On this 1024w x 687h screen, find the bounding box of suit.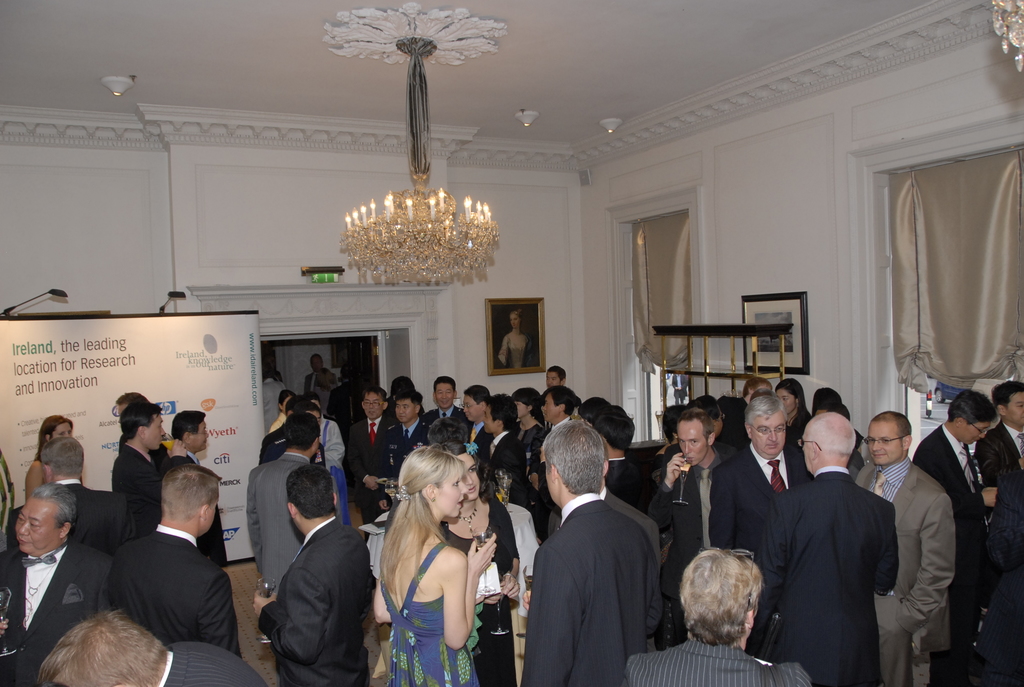
Bounding box: x1=241 y1=449 x2=328 y2=606.
